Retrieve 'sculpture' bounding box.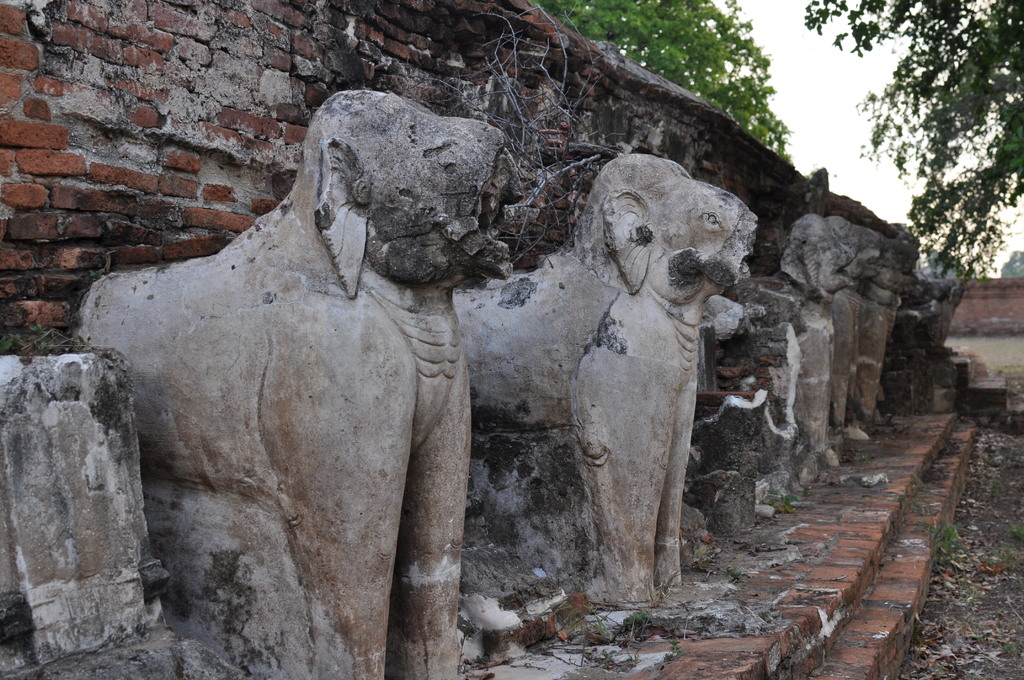
Bounding box: 846,219,875,440.
